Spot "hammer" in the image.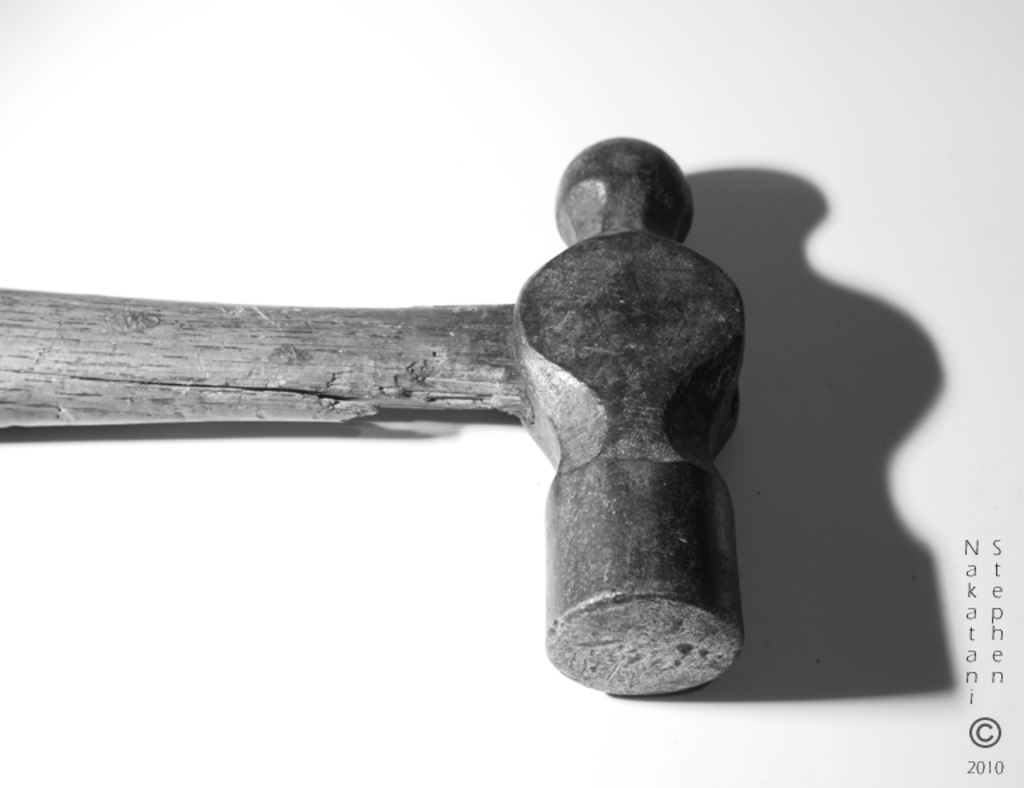
"hammer" found at 0 140 743 695.
